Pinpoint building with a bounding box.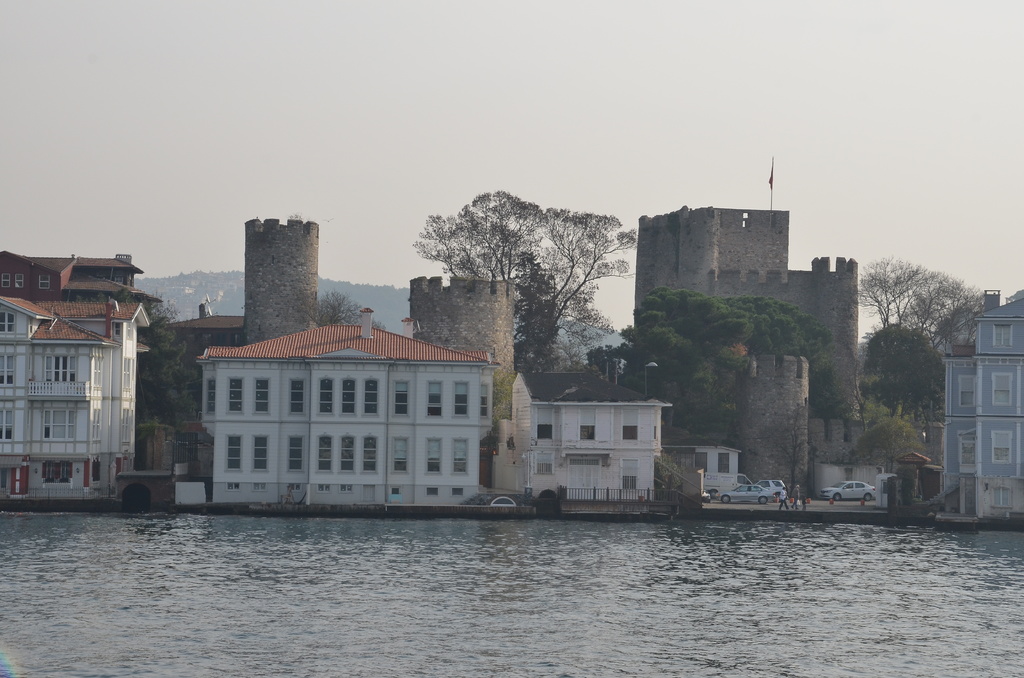
region(0, 252, 159, 499).
